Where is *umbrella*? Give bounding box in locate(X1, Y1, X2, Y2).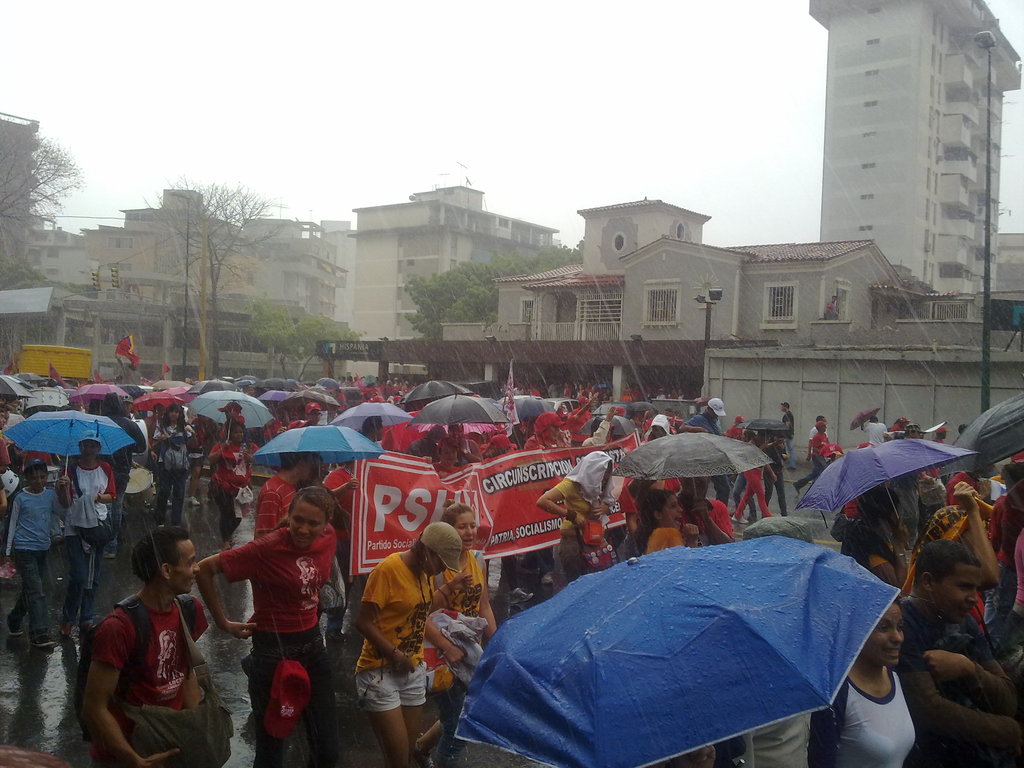
locate(422, 394, 503, 450).
